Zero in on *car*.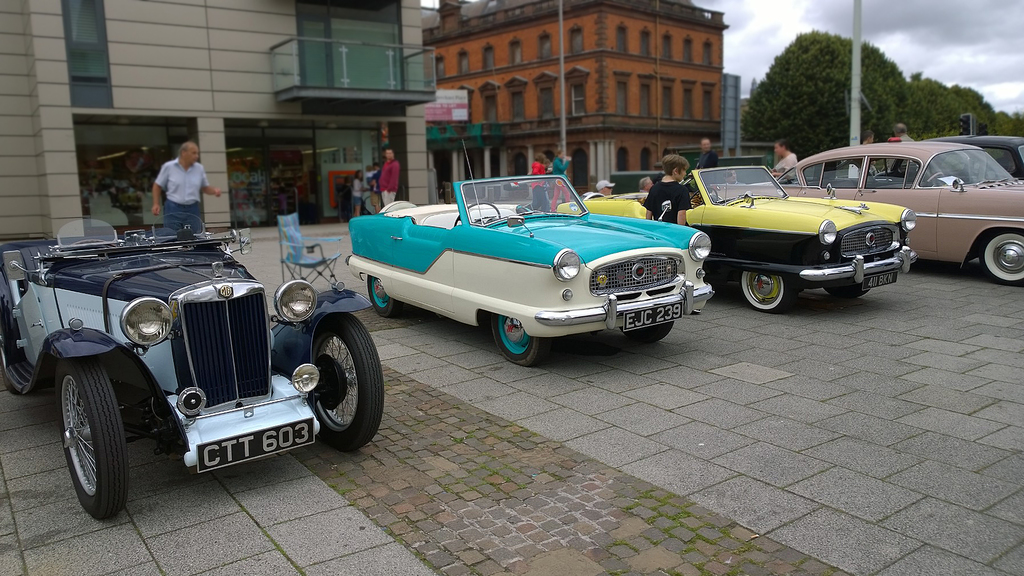
Zeroed in: <box>0,220,387,521</box>.
